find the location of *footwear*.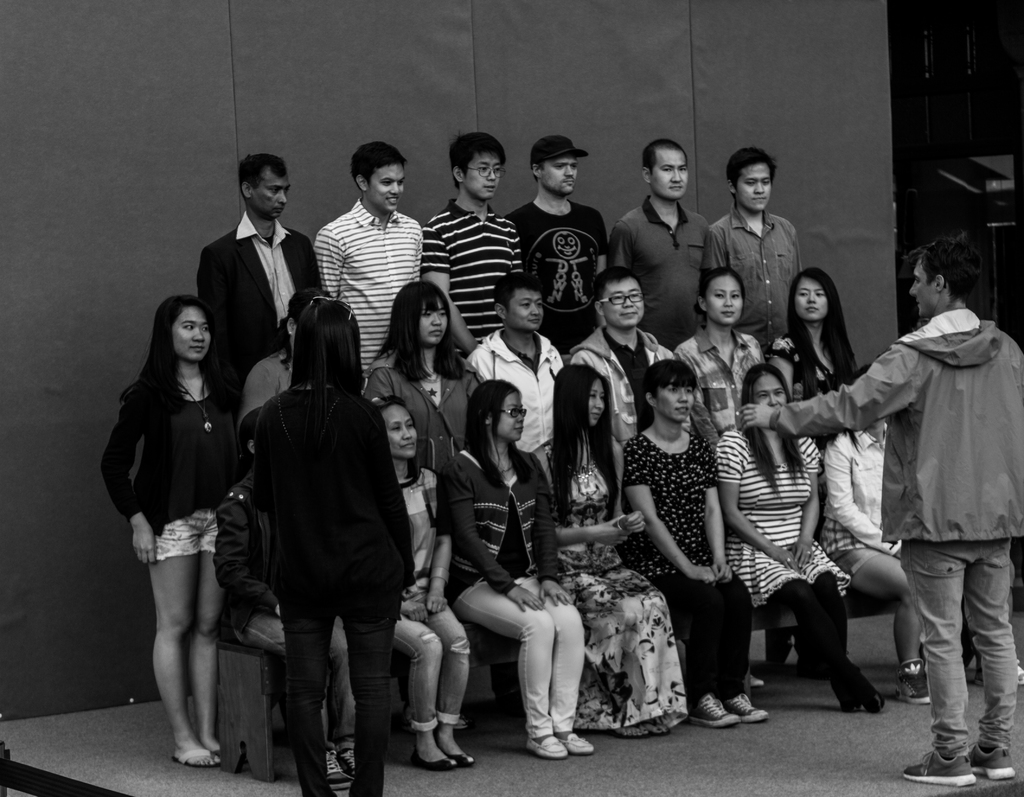
Location: BBox(409, 739, 460, 773).
